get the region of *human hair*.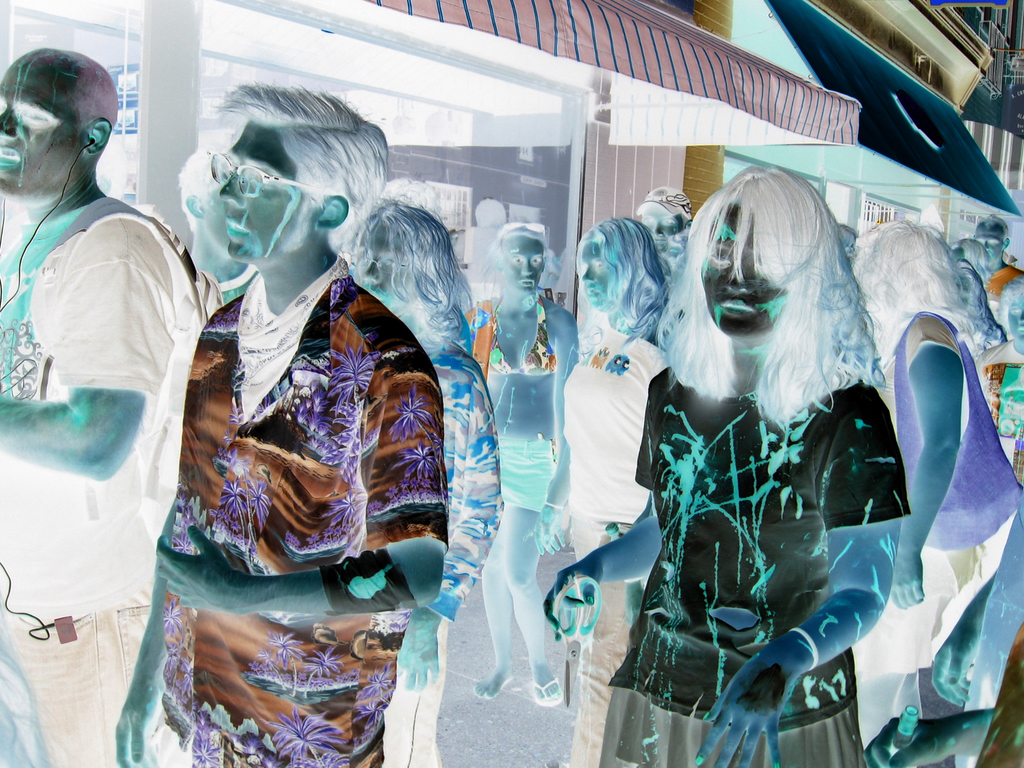
box=[639, 189, 695, 233].
